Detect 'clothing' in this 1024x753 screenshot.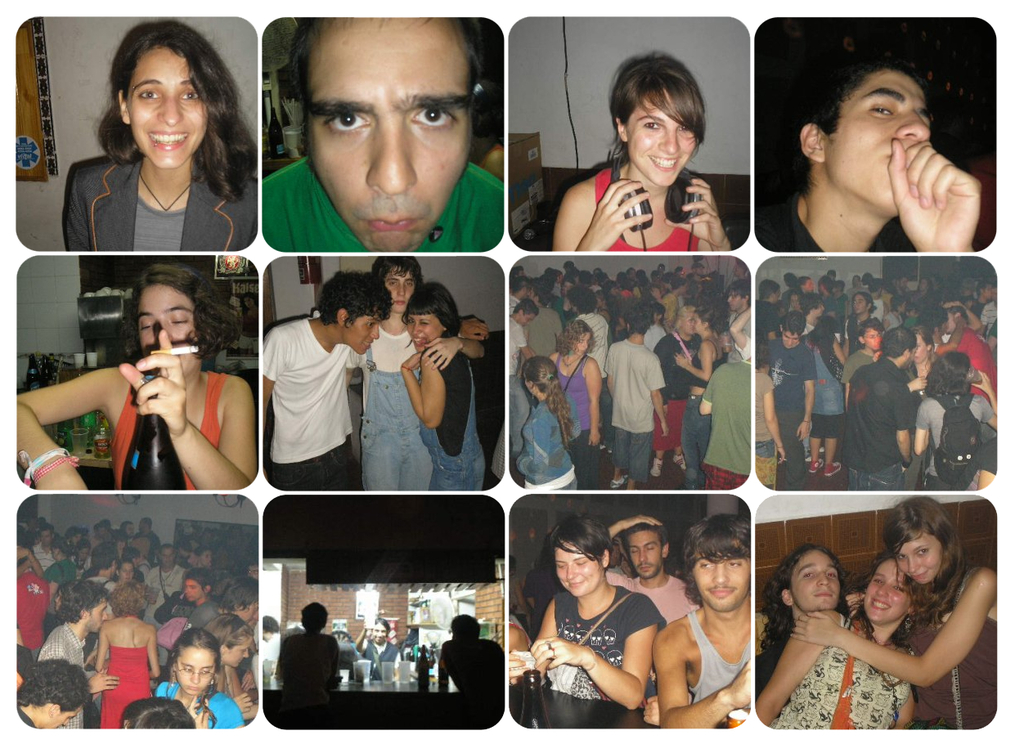
Detection: select_region(766, 616, 909, 732).
